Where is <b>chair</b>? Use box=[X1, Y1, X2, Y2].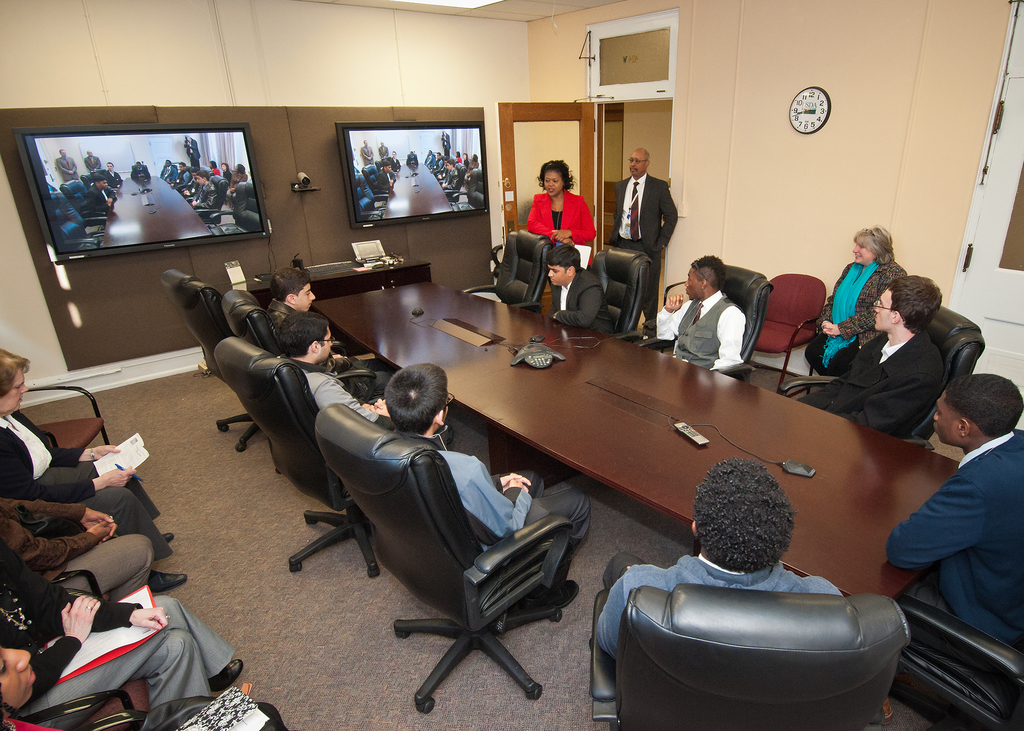
box=[61, 181, 114, 228].
